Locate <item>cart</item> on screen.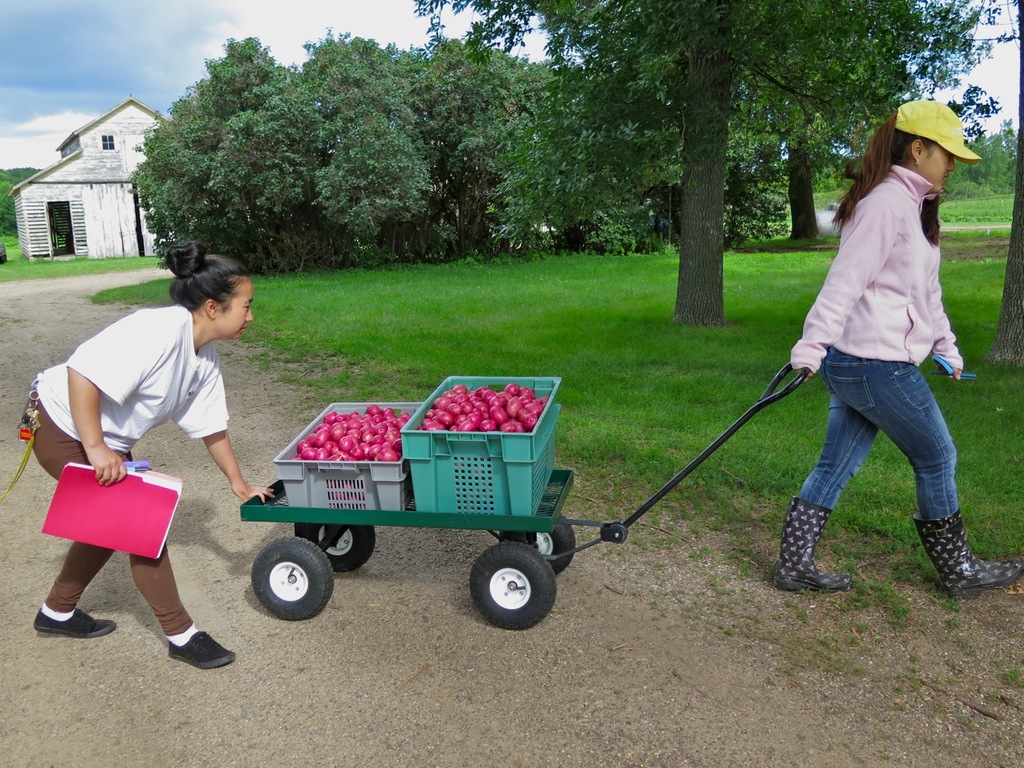
On screen at 238, 361, 810, 633.
